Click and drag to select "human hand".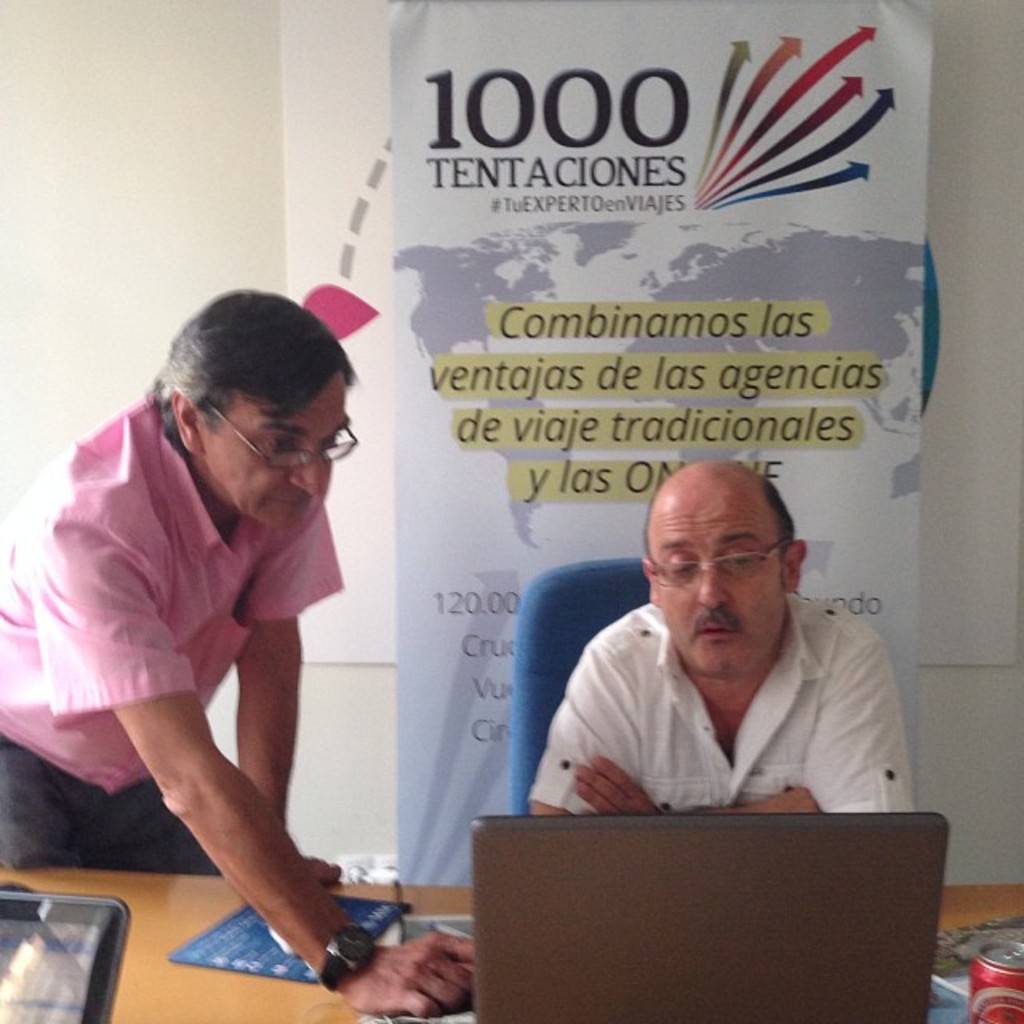
Selection: bbox=(350, 928, 475, 1013).
